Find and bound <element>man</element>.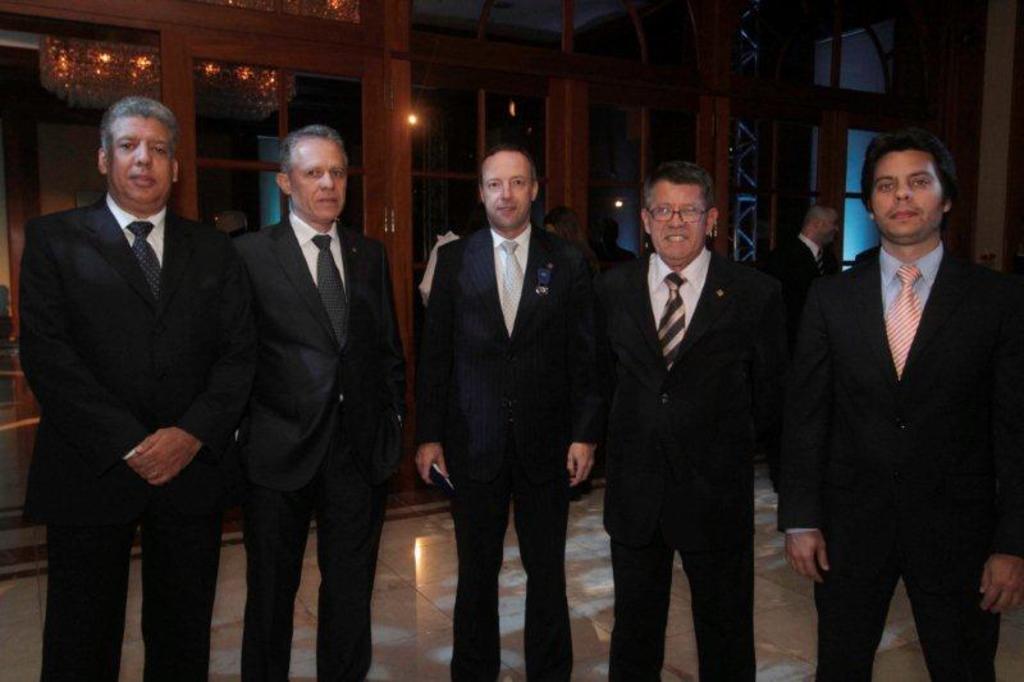
Bound: 771 203 844 290.
